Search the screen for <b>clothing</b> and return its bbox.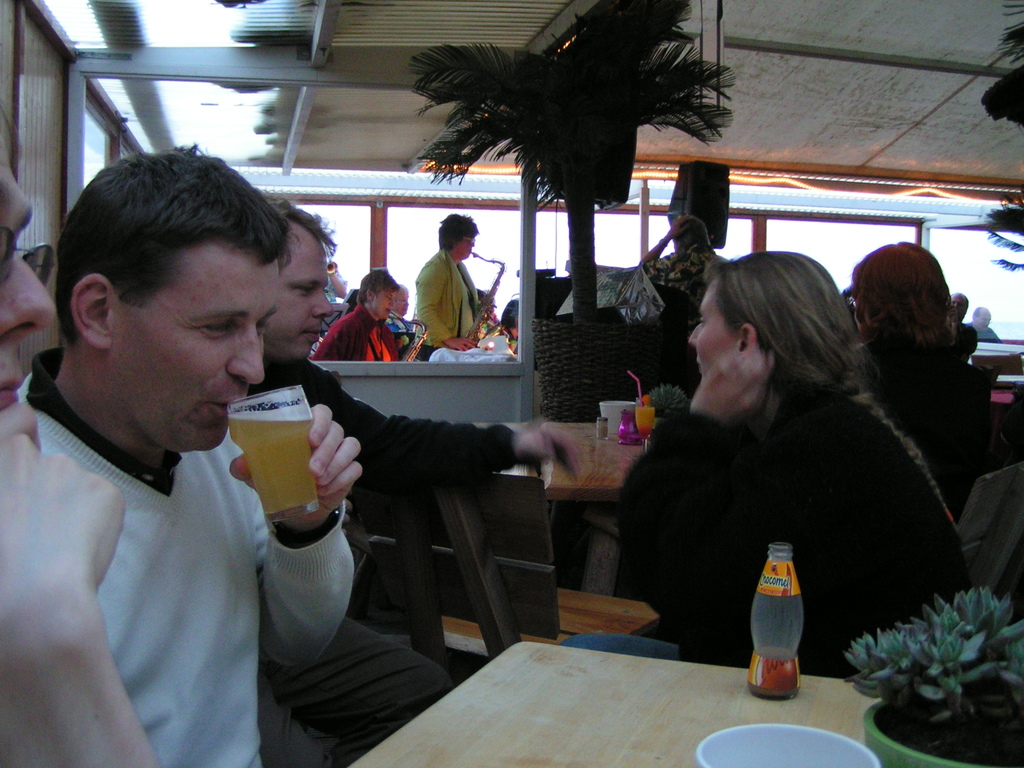
Found: (left=317, top=301, right=426, bottom=371).
